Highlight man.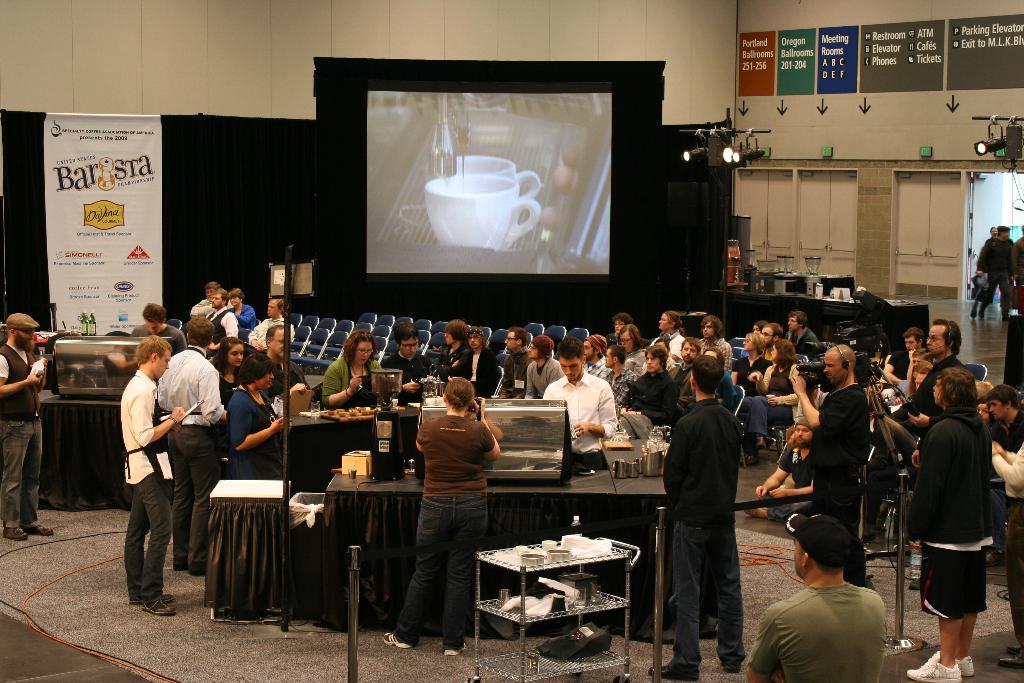
Highlighted region: bbox=(786, 312, 820, 358).
